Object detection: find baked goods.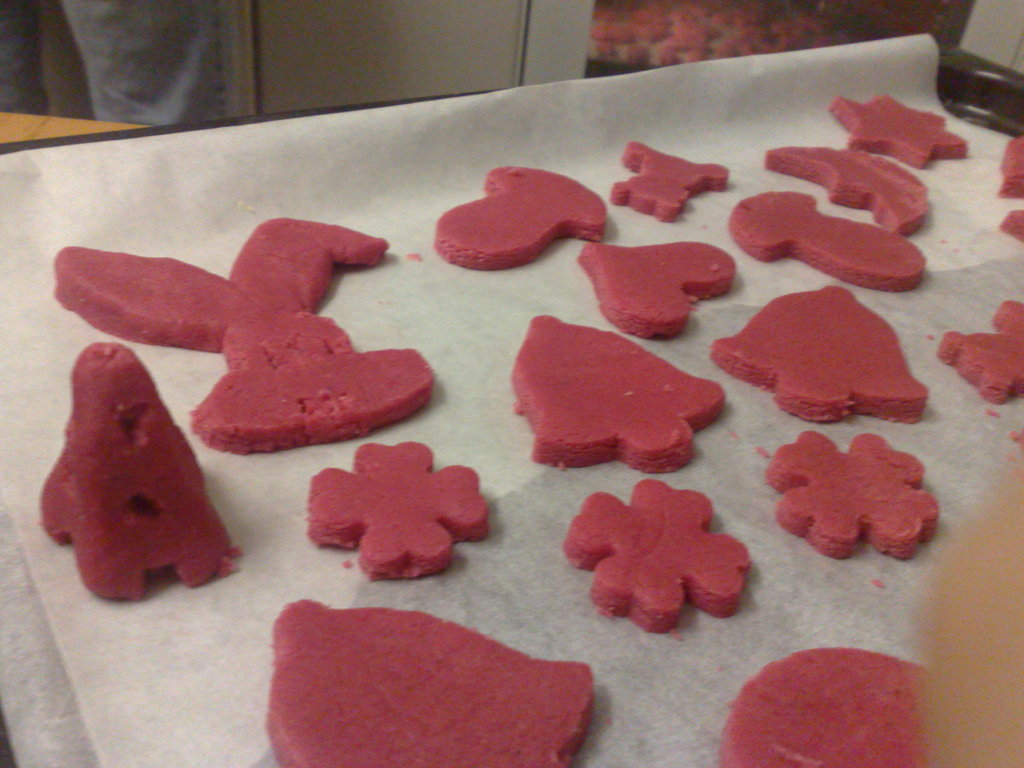
{"x1": 36, "y1": 337, "x2": 244, "y2": 602}.
